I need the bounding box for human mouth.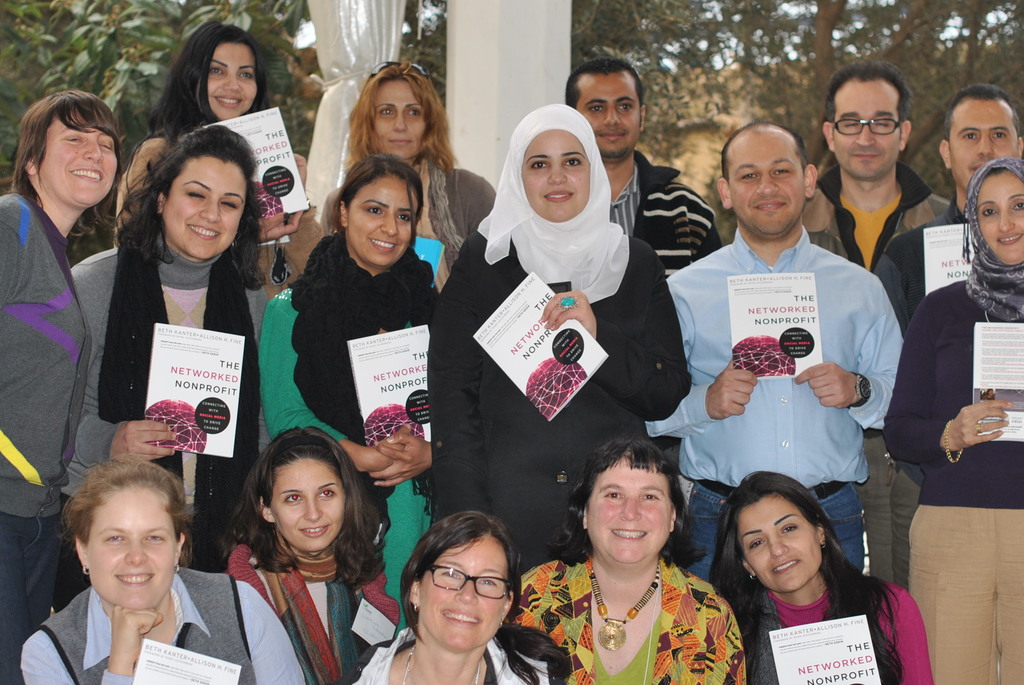
Here it is: 608,522,647,539.
